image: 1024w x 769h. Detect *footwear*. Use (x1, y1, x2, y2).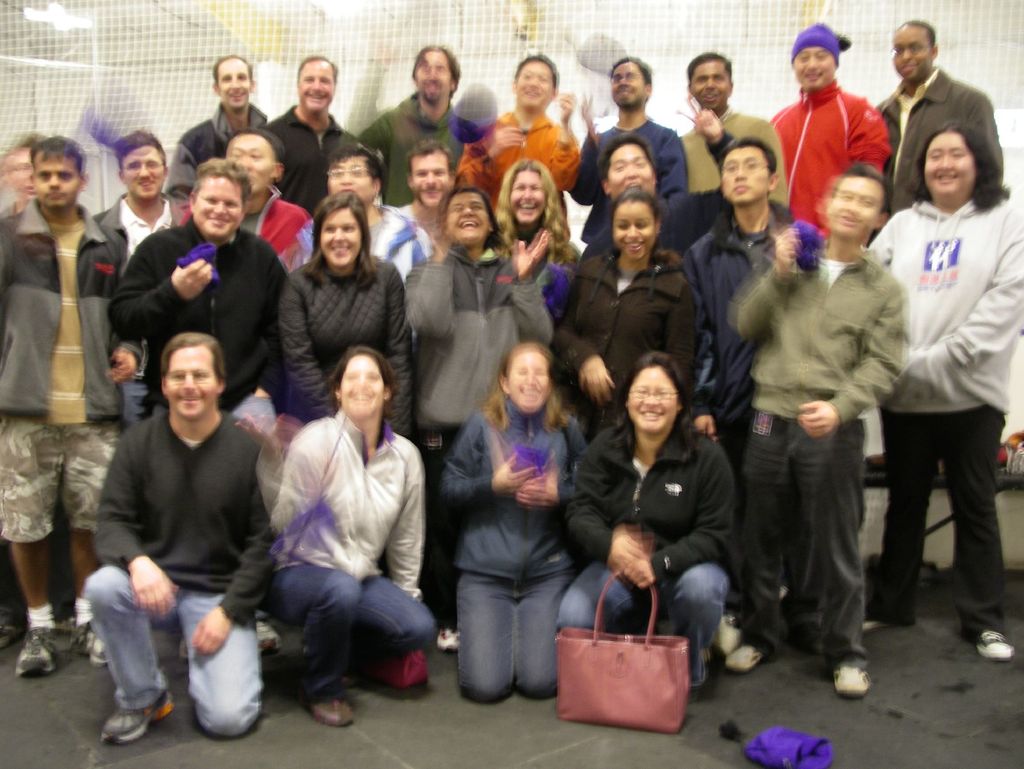
(436, 624, 458, 653).
